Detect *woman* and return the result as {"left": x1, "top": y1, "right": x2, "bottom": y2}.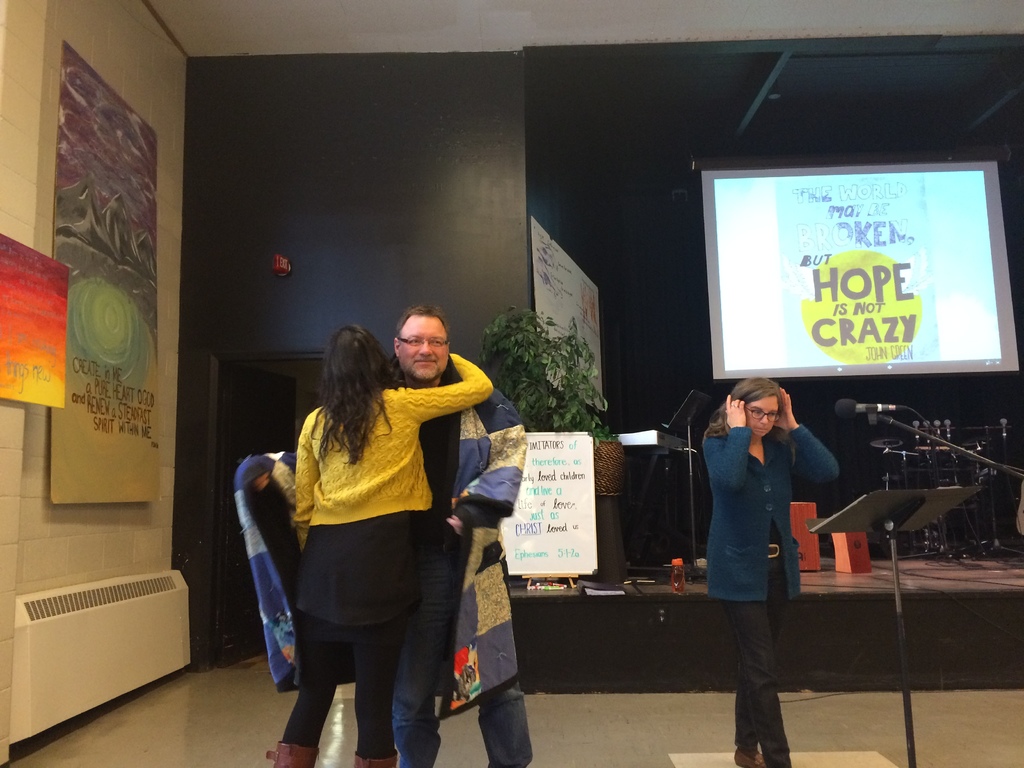
{"left": 703, "top": 376, "right": 837, "bottom": 767}.
